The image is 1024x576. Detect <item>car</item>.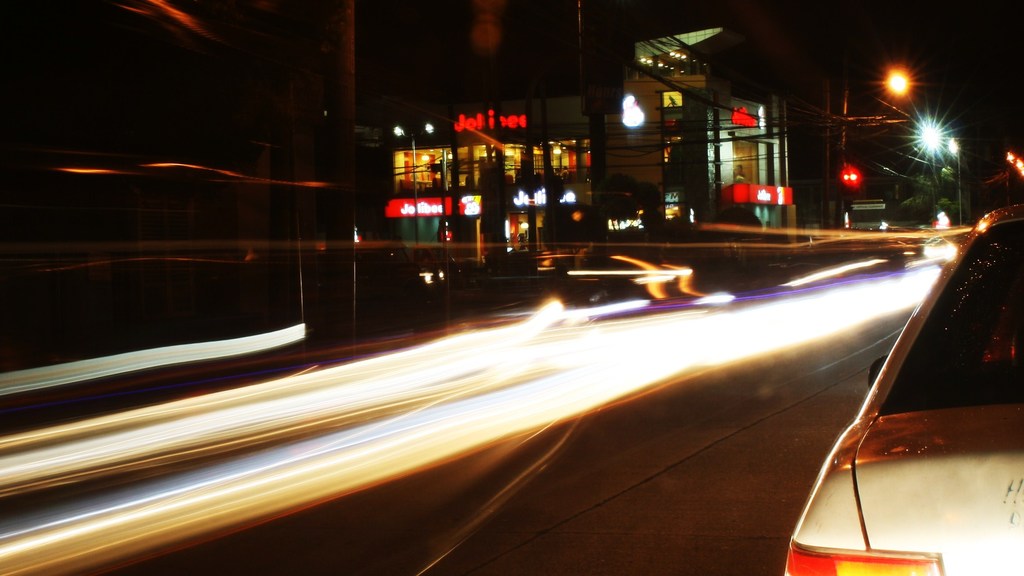
Detection: left=772, top=202, right=1023, bottom=575.
